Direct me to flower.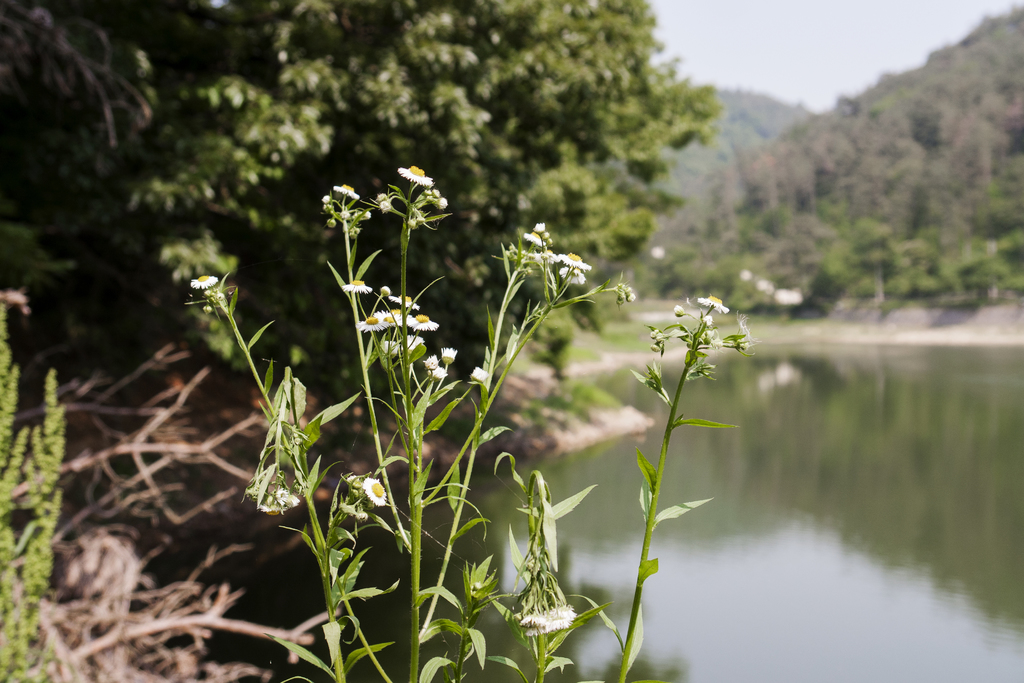
Direction: 696/295/730/315.
